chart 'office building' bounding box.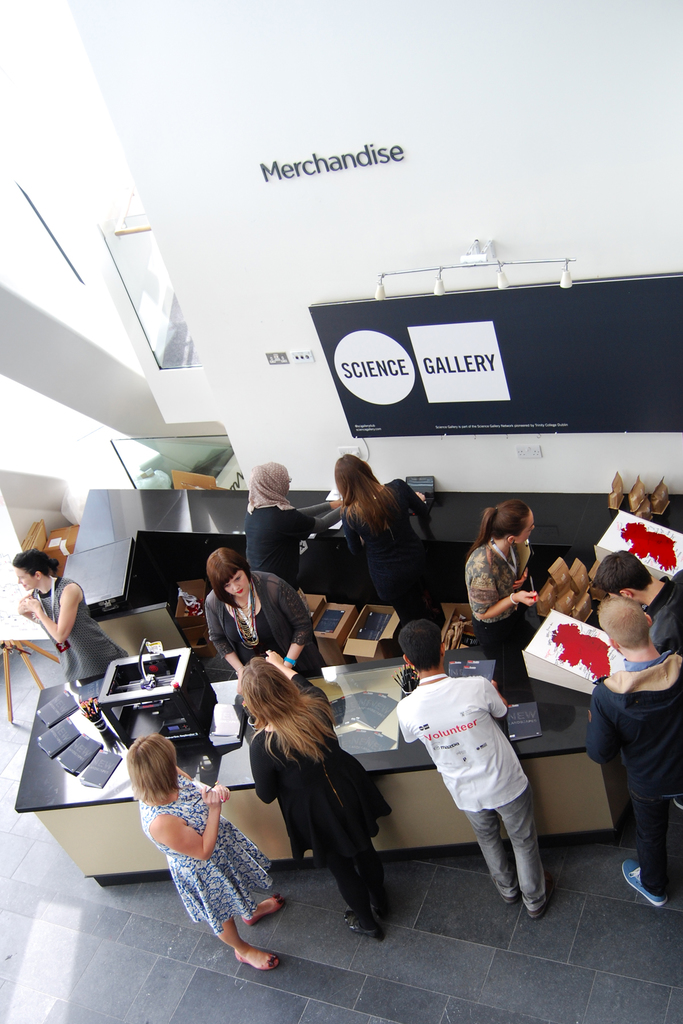
Charted: box(2, 0, 681, 1023).
